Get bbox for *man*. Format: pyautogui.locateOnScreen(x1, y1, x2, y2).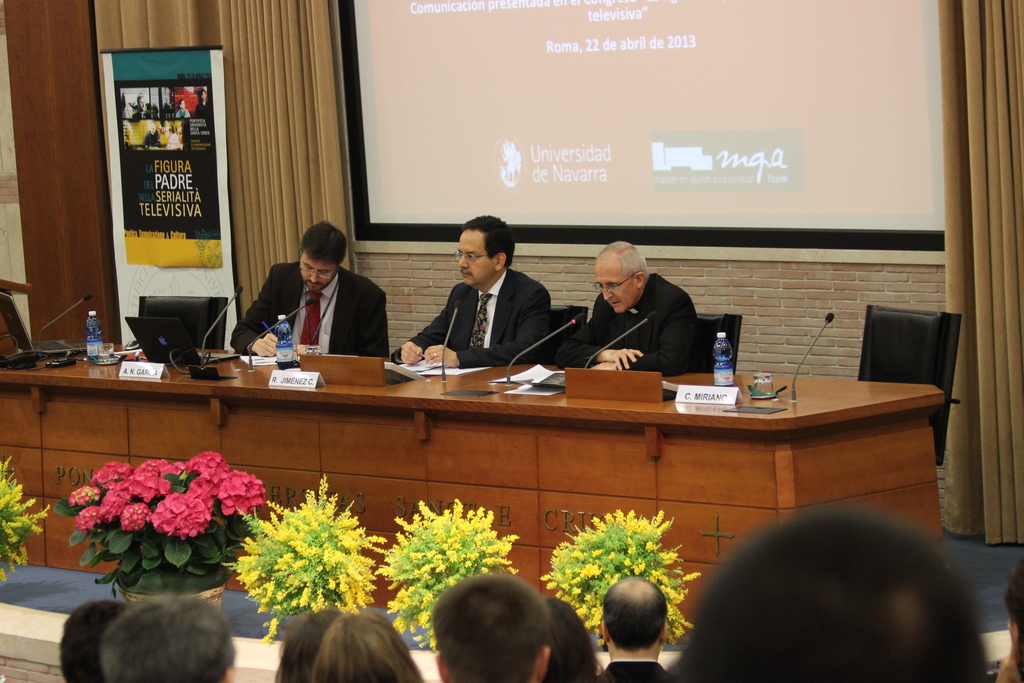
pyautogui.locateOnScreen(594, 575, 673, 682).
